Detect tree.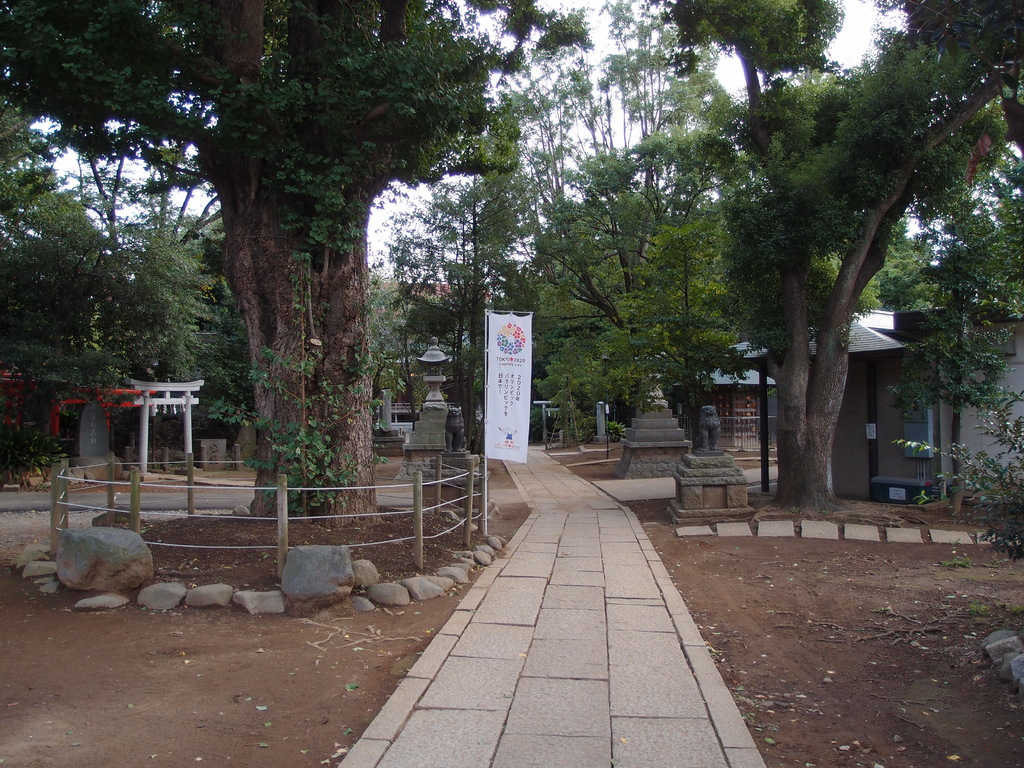
Detected at Rect(886, 161, 1019, 532).
